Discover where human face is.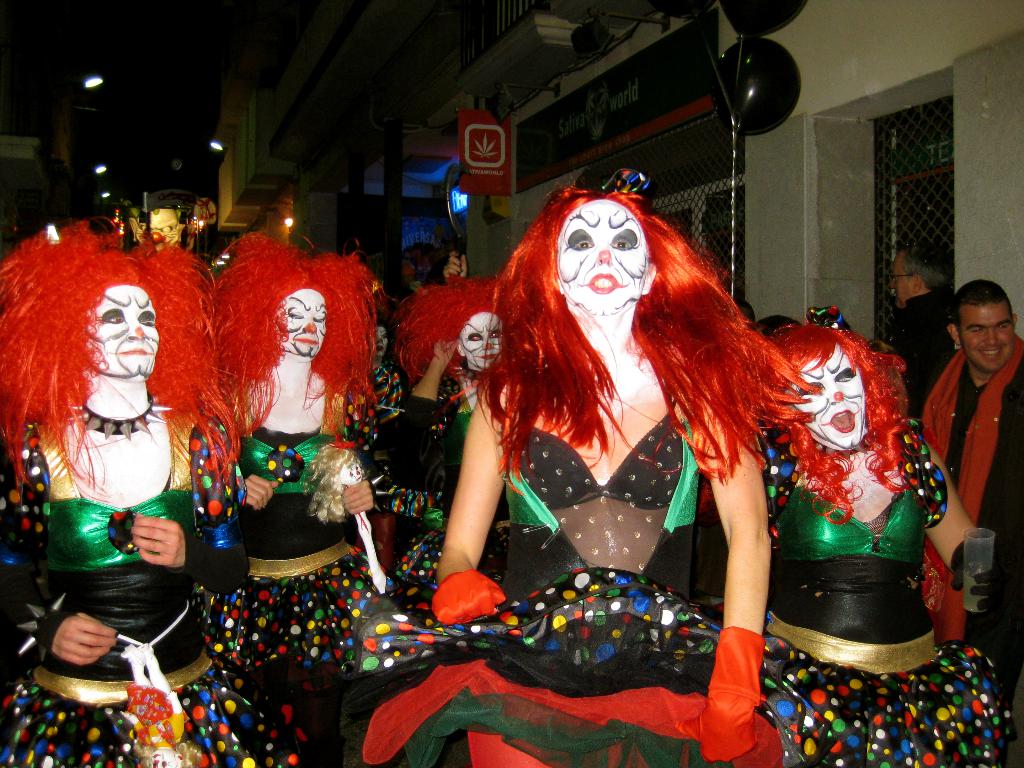
Discovered at pyautogui.locateOnScreen(957, 304, 1014, 373).
